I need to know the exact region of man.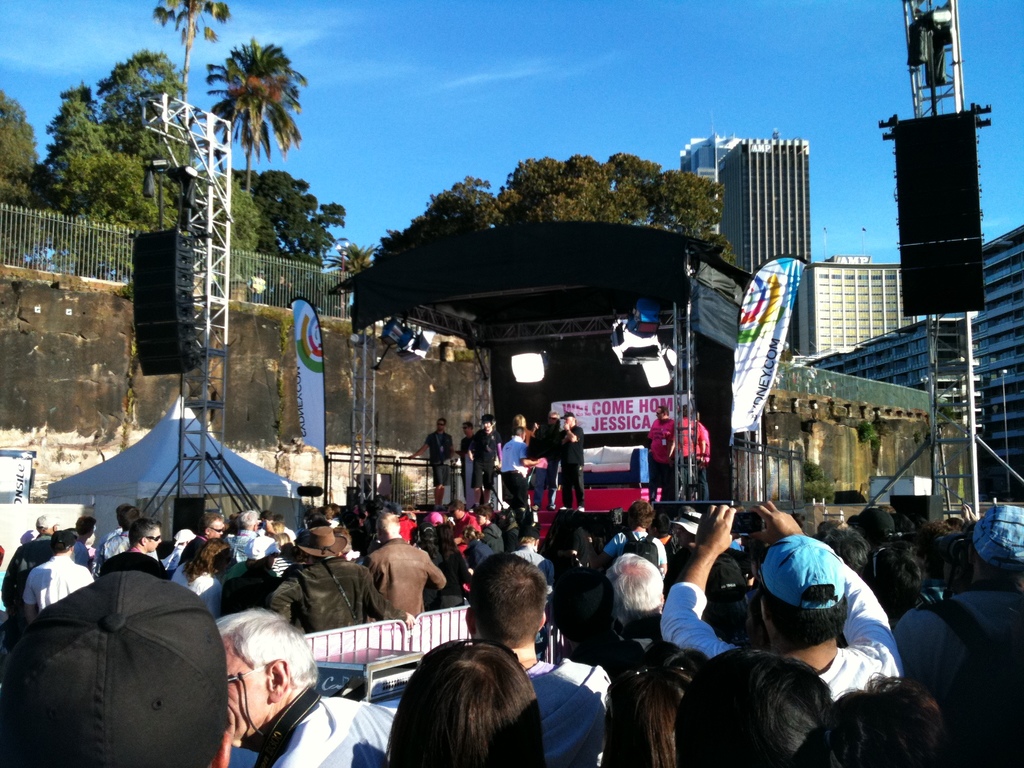
Region: 506 430 543 523.
